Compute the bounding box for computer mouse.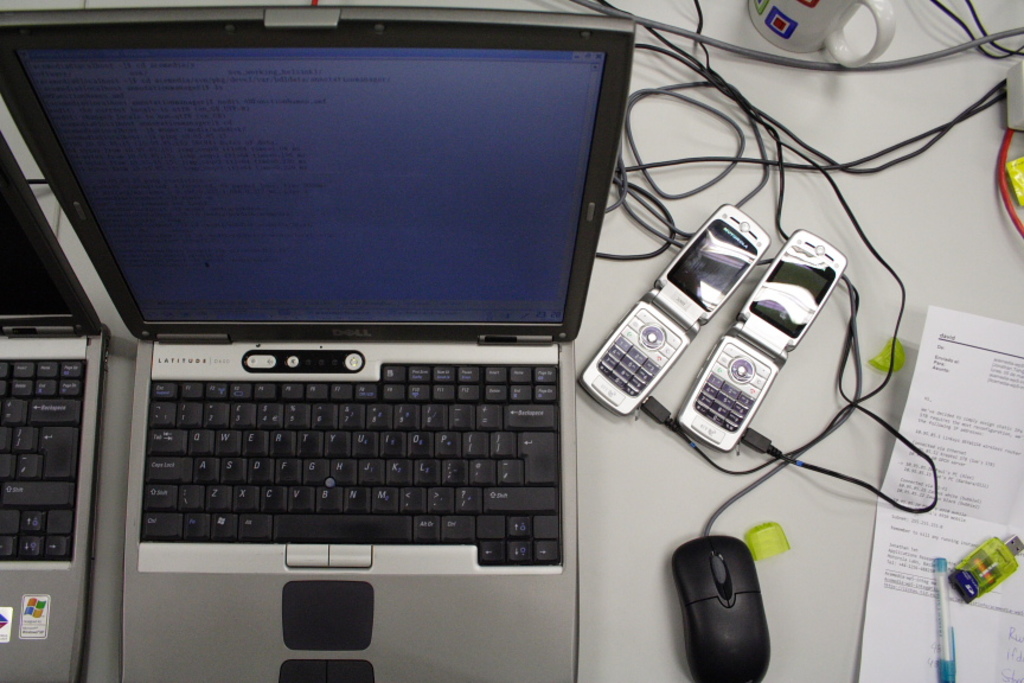
671:534:773:682.
